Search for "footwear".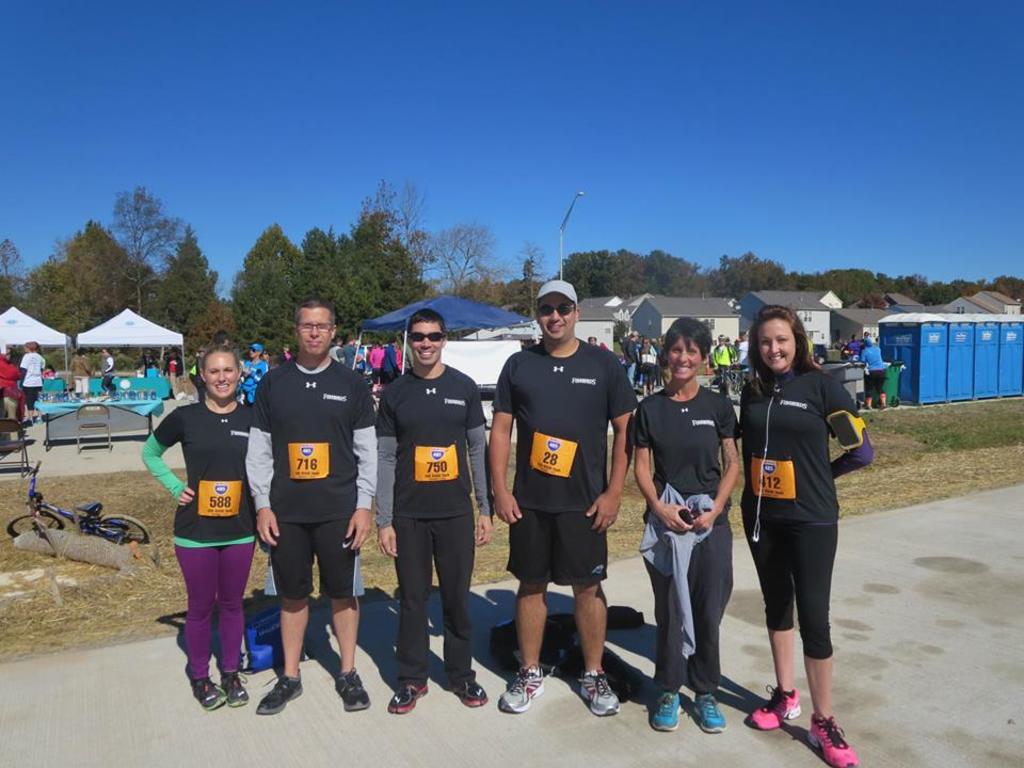
Found at x1=498 y1=665 x2=546 y2=711.
